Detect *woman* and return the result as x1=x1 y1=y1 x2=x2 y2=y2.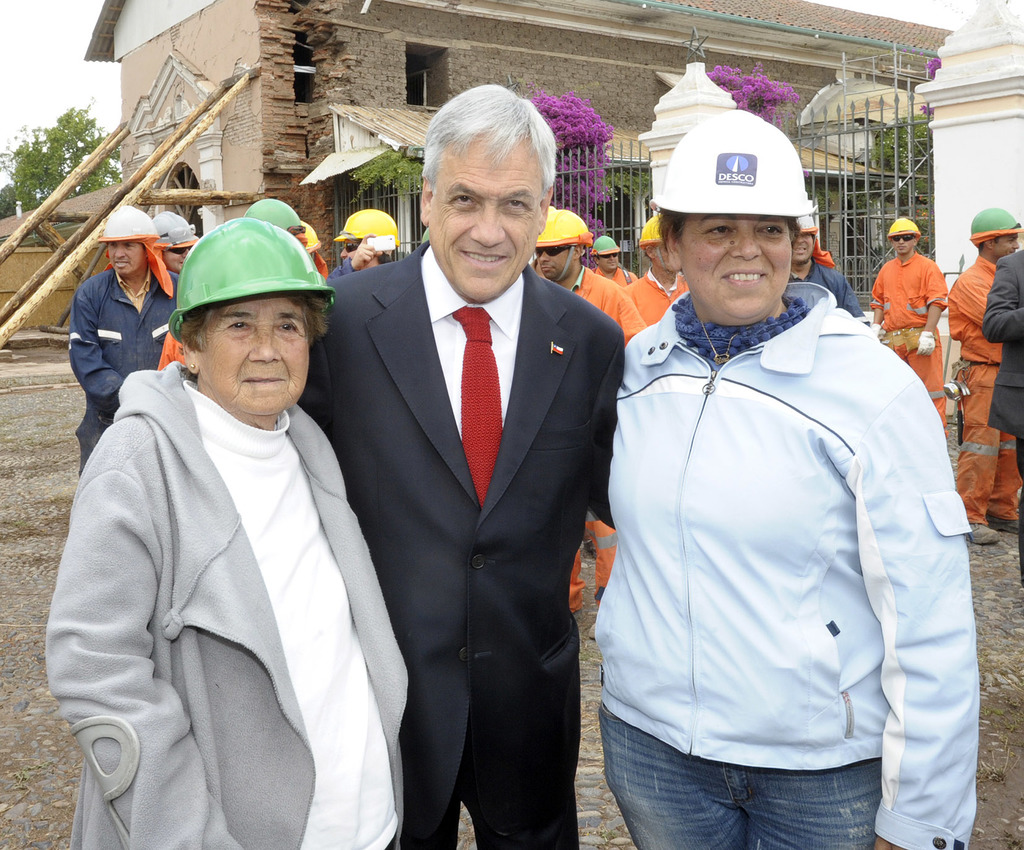
x1=43 y1=212 x2=411 y2=849.
